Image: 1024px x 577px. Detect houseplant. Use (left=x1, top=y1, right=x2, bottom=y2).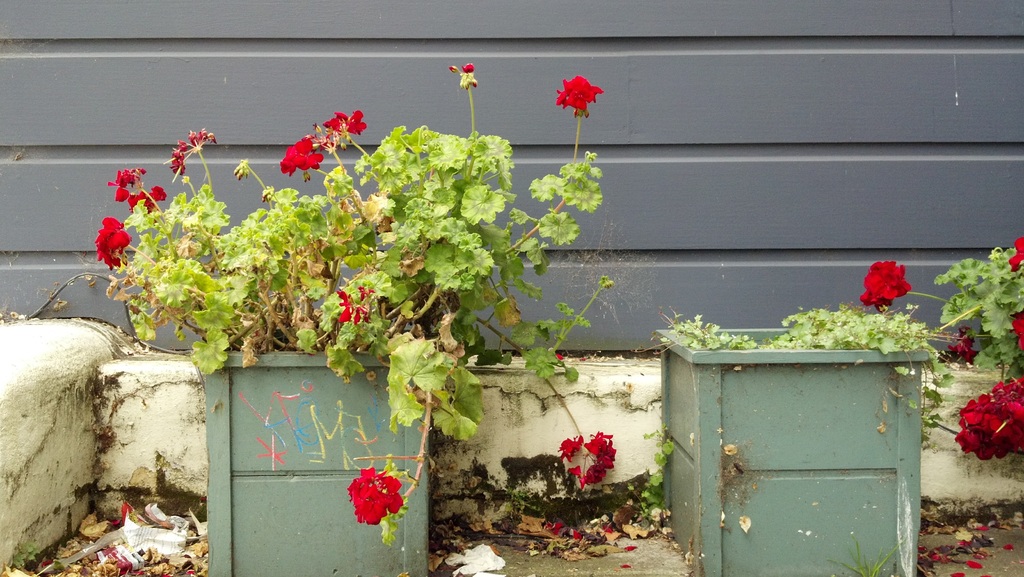
(left=92, top=60, right=617, bottom=575).
